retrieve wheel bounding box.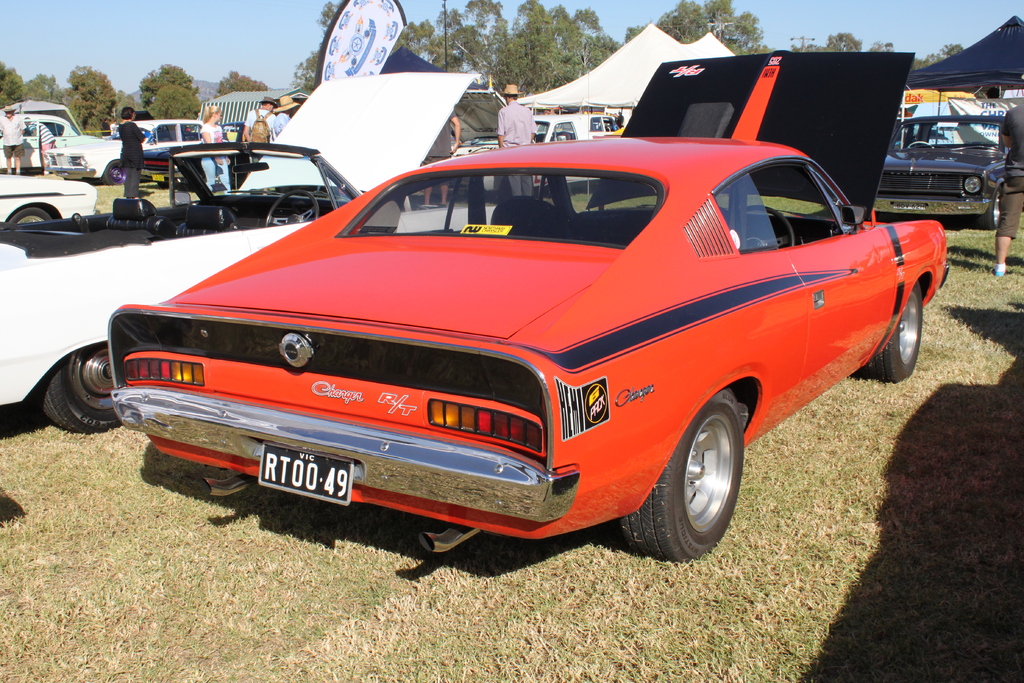
Bounding box: [259, 189, 308, 229].
